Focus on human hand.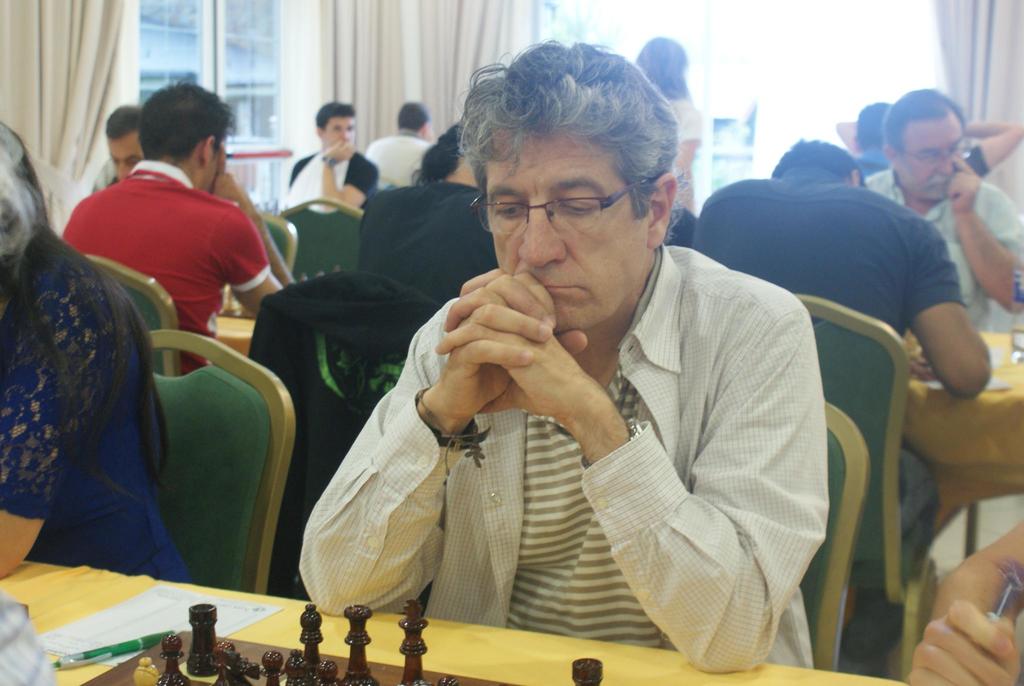
Focused at [320,138,359,166].
